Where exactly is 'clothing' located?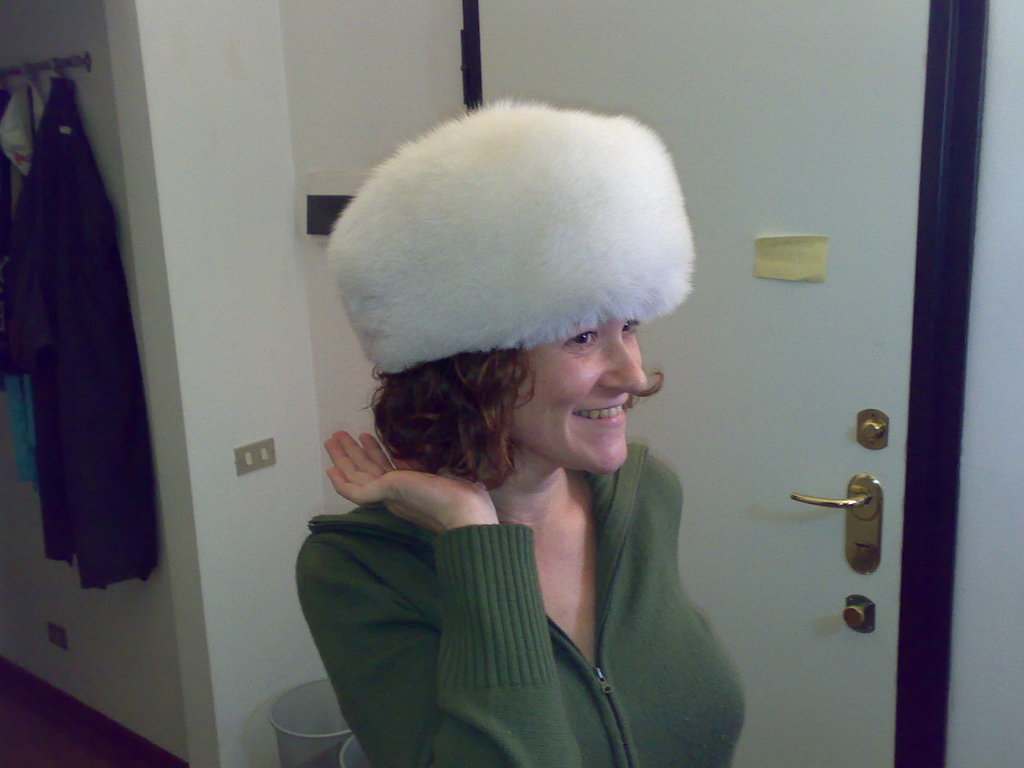
Its bounding box is x1=300, y1=388, x2=750, y2=766.
